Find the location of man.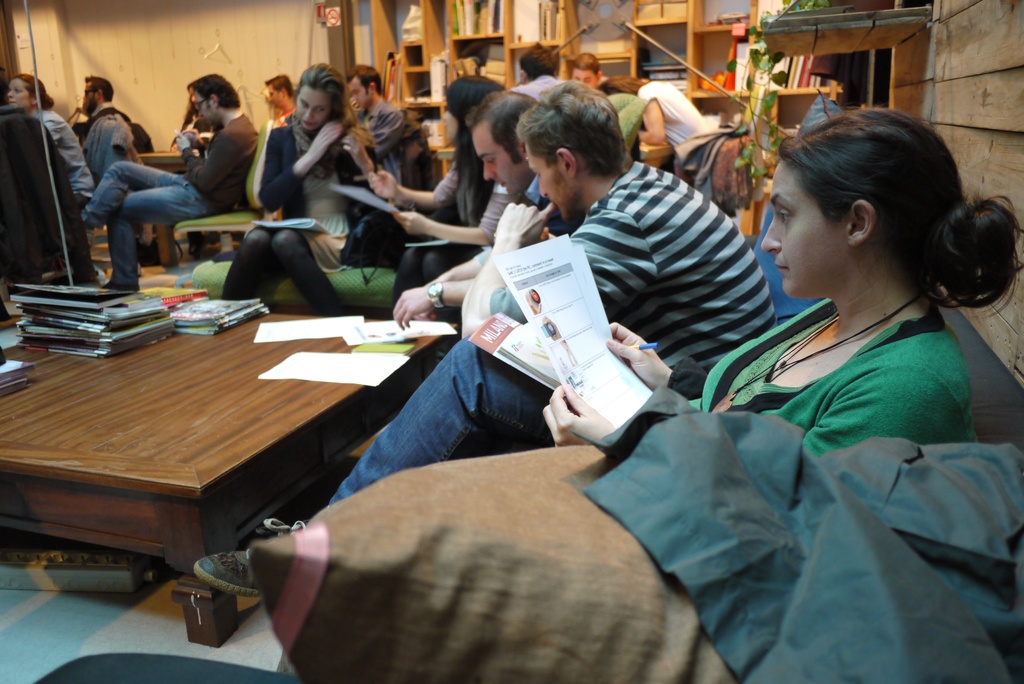
Location: <region>192, 77, 778, 601</region>.
